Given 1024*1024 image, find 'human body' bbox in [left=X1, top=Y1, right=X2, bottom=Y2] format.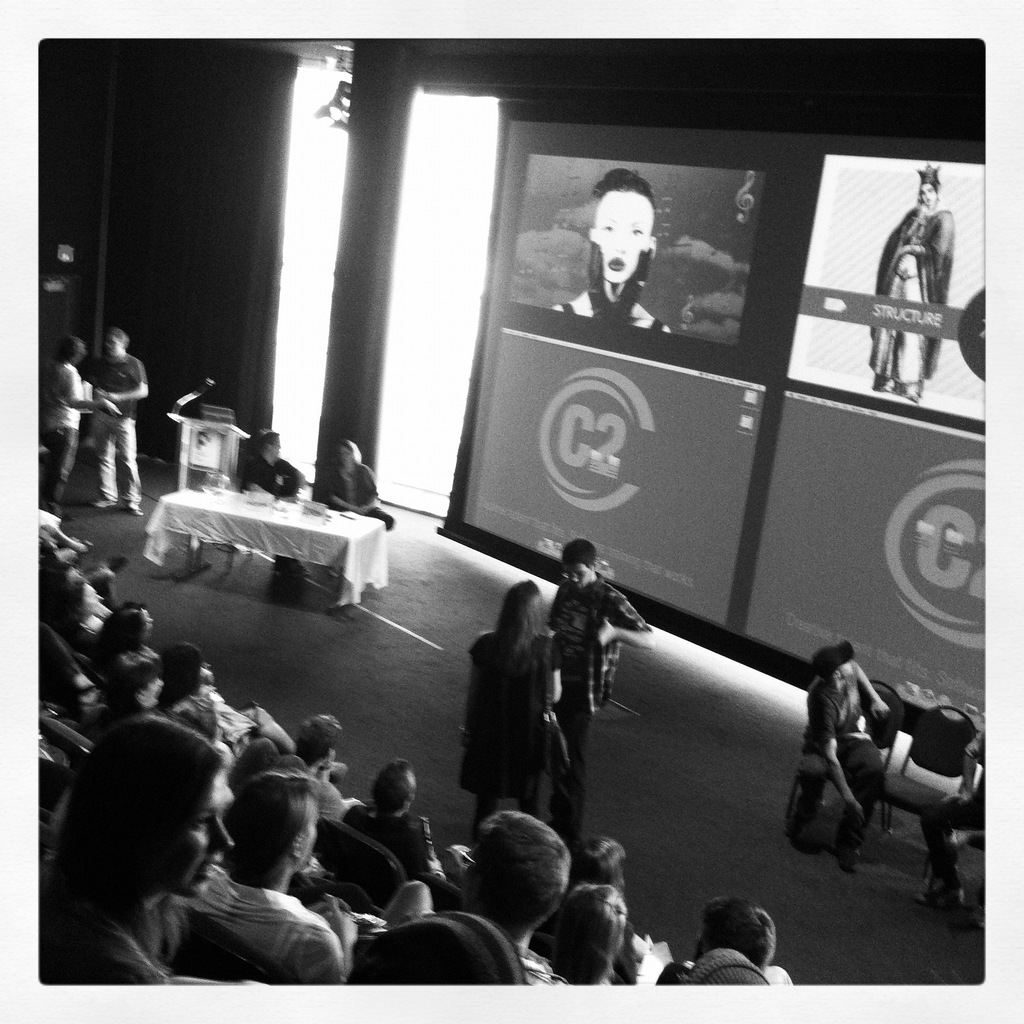
[left=244, top=431, right=305, bottom=497].
